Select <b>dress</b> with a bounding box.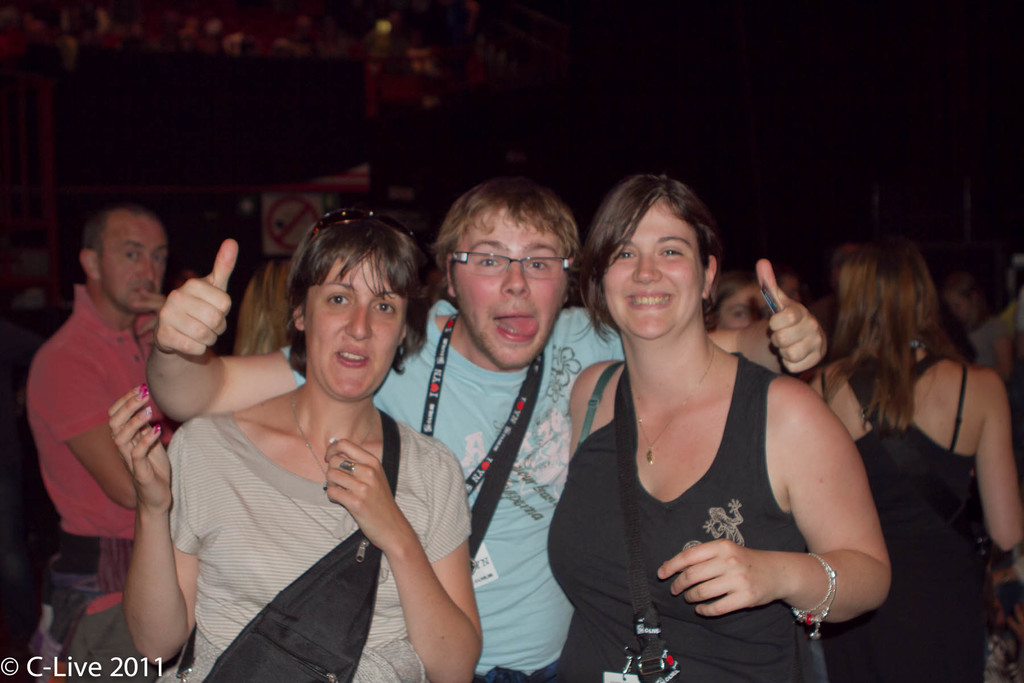
[x1=820, y1=362, x2=986, y2=682].
